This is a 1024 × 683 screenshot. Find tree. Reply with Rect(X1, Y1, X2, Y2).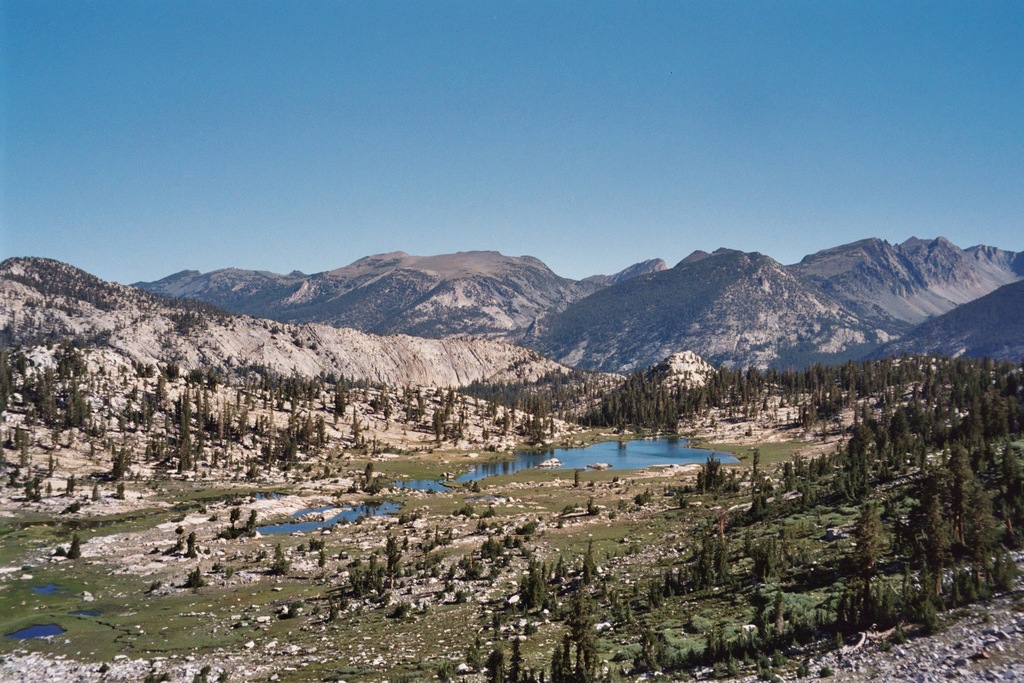
Rect(354, 581, 362, 597).
